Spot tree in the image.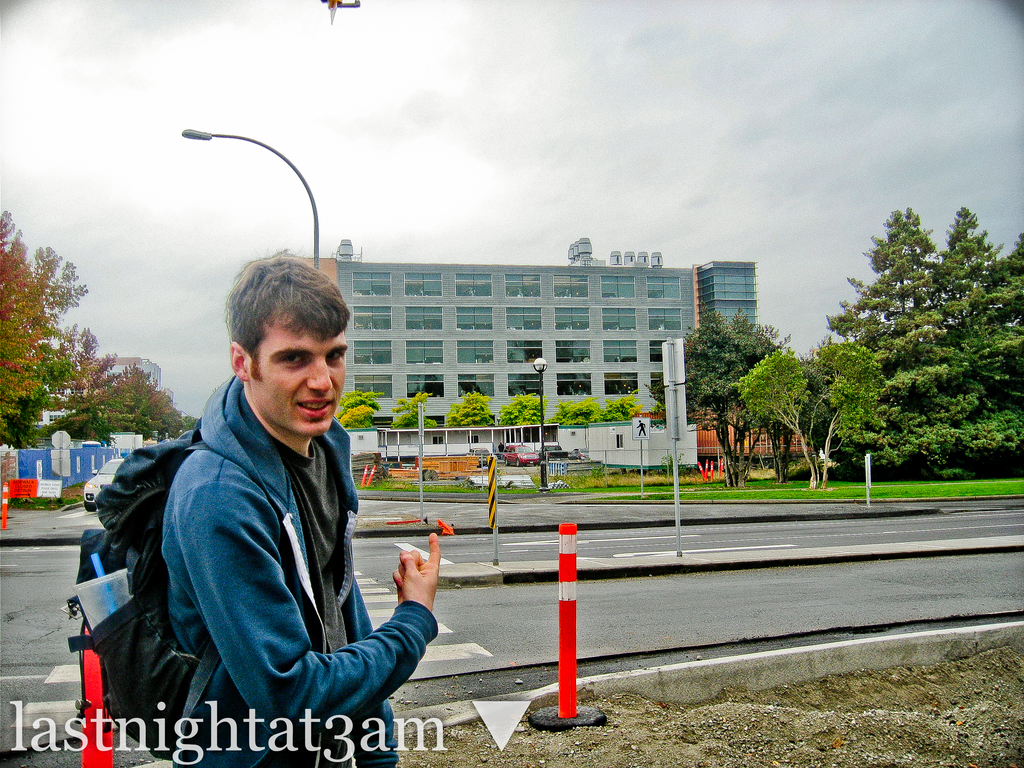
tree found at <region>497, 387, 550, 427</region>.
